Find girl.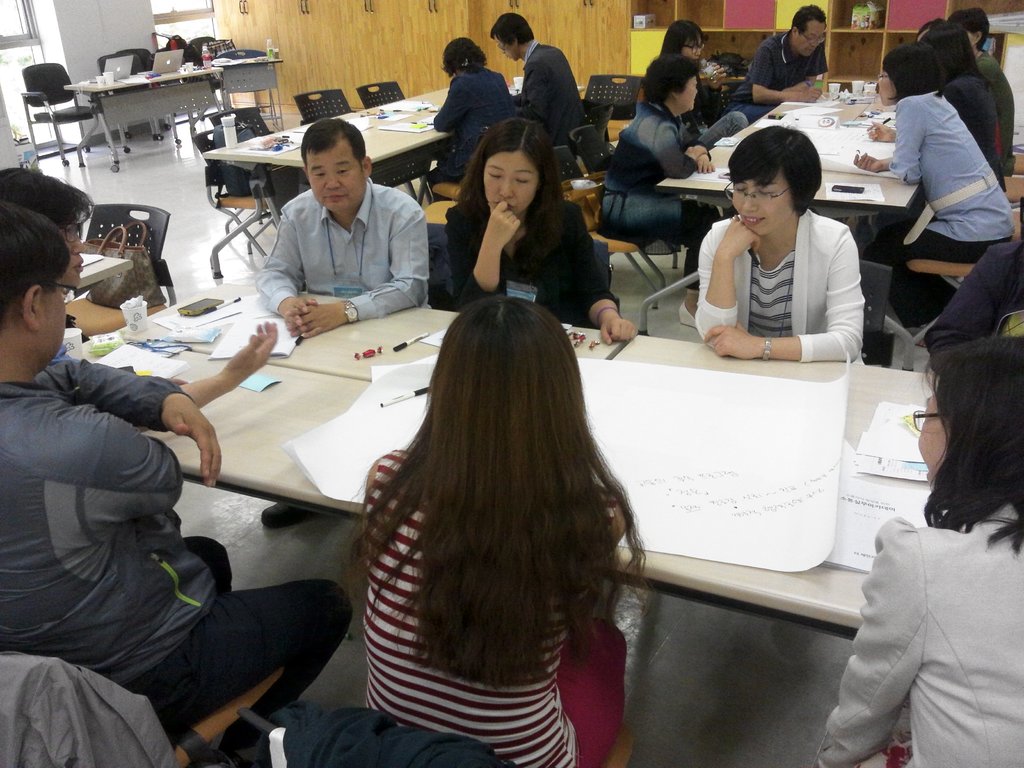
pyautogui.locateOnScreen(808, 340, 1023, 767).
